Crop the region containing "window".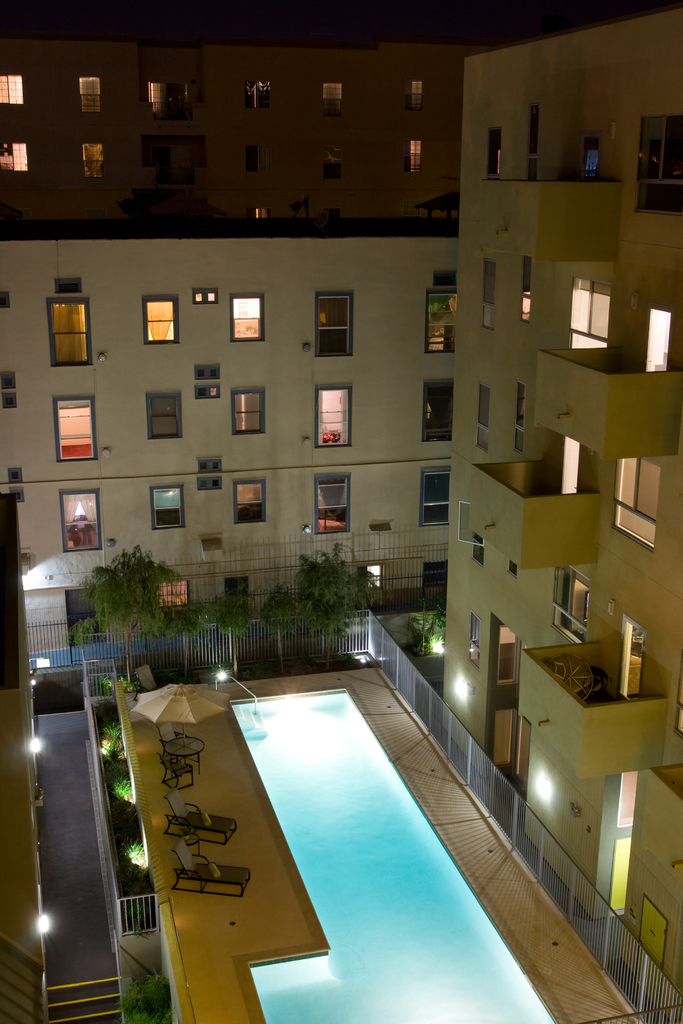
Crop region: (241,79,271,114).
